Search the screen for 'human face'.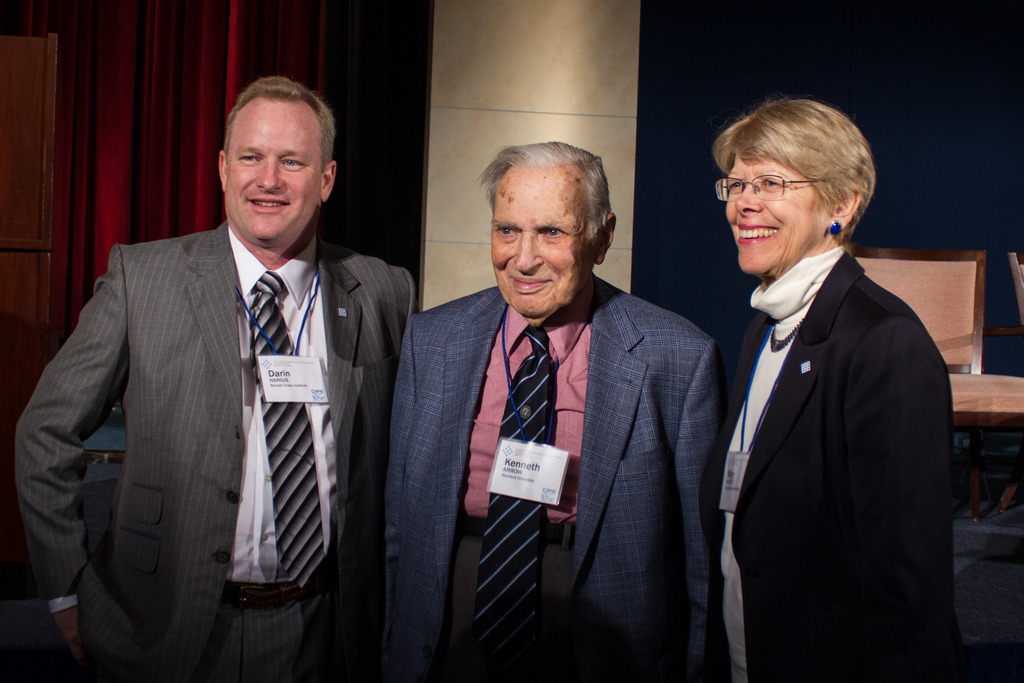
Found at [left=726, top=151, right=827, bottom=269].
